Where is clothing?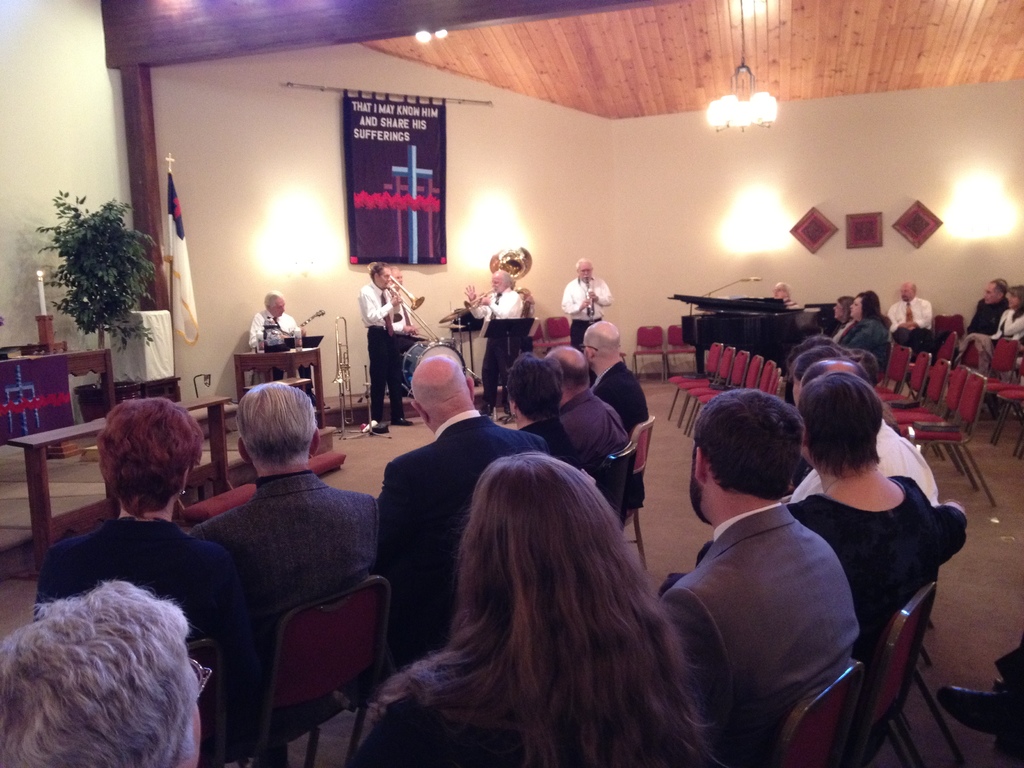
355, 278, 408, 422.
